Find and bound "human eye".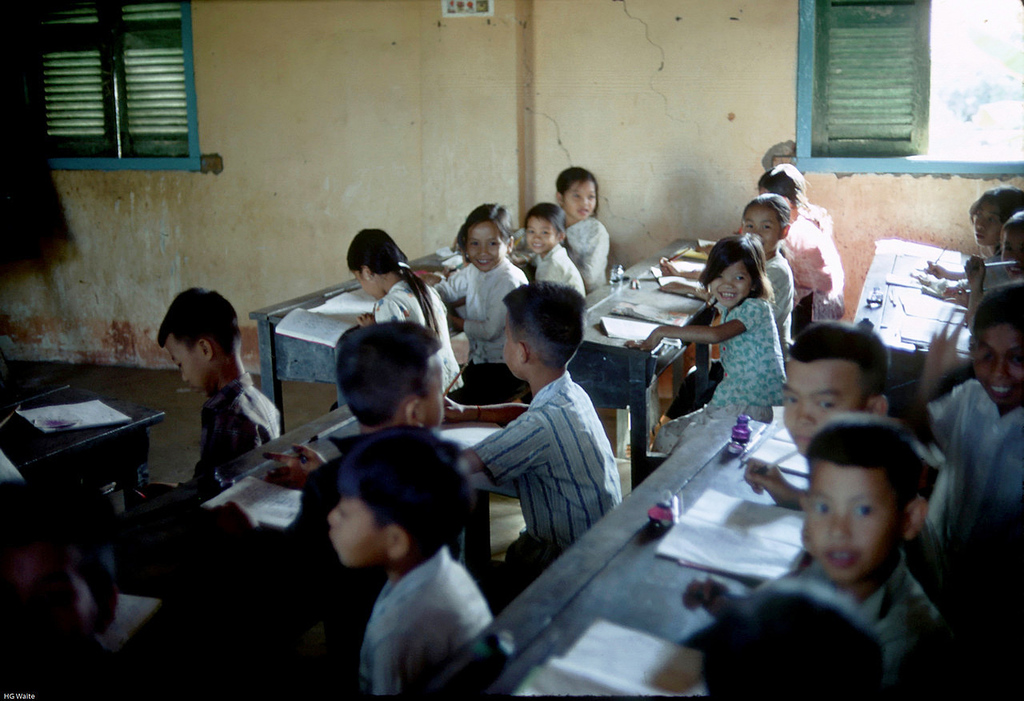
Bound: {"x1": 490, "y1": 238, "x2": 501, "y2": 252}.
